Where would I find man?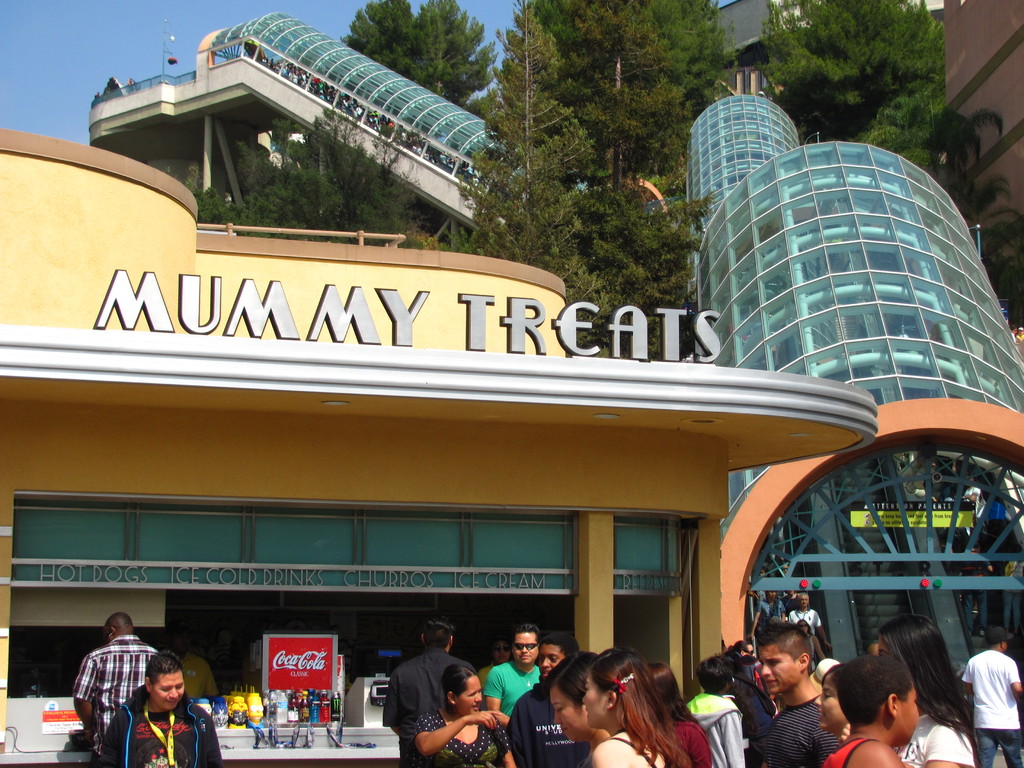
At {"left": 483, "top": 627, "right": 542, "bottom": 728}.
